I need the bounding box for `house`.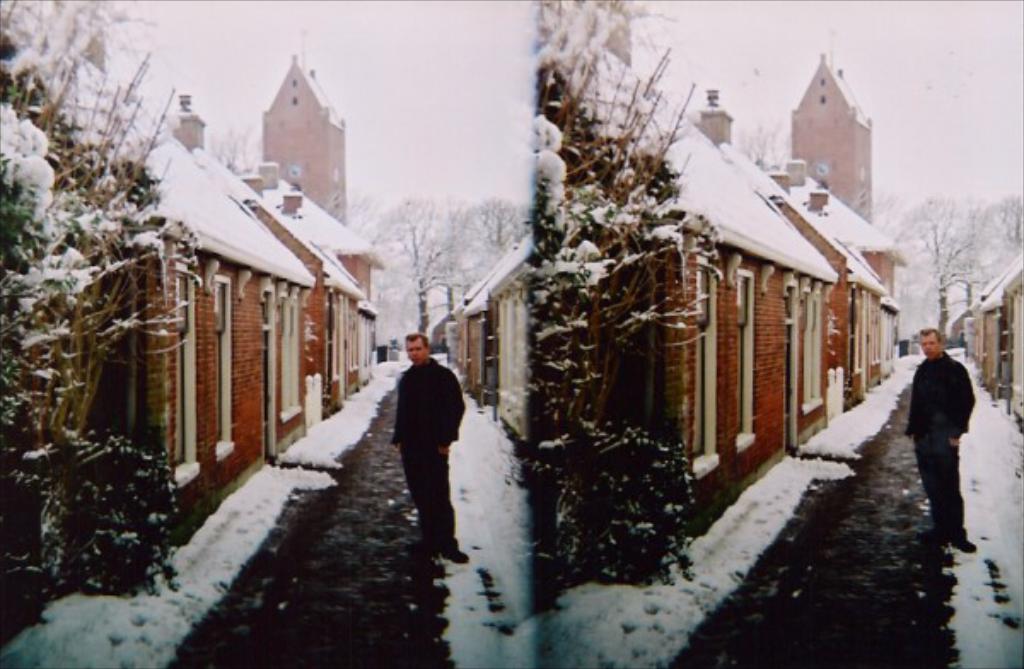
Here it is: select_region(765, 159, 906, 384).
